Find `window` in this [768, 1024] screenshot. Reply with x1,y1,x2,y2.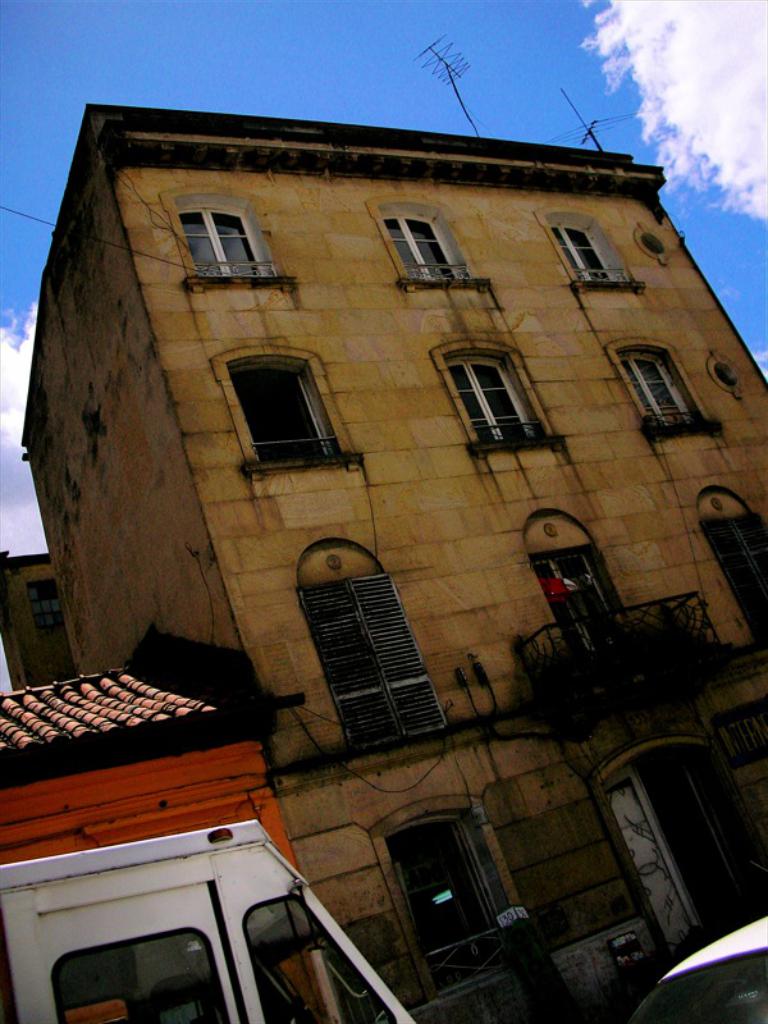
376,813,517,991.
